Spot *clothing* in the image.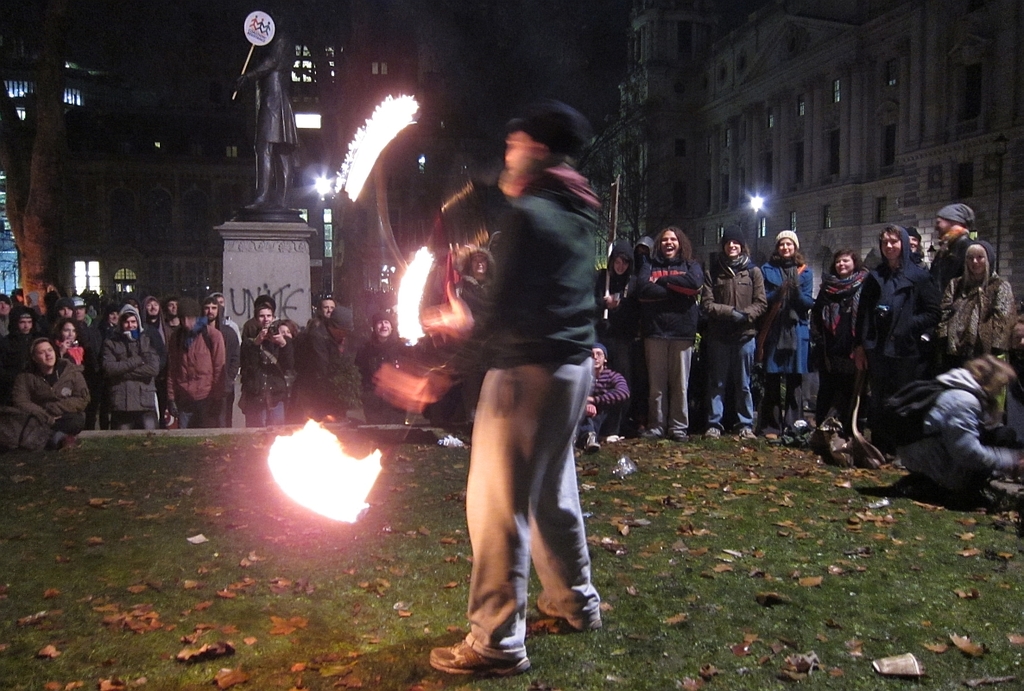
*clothing* found at 581, 358, 629, 442.
